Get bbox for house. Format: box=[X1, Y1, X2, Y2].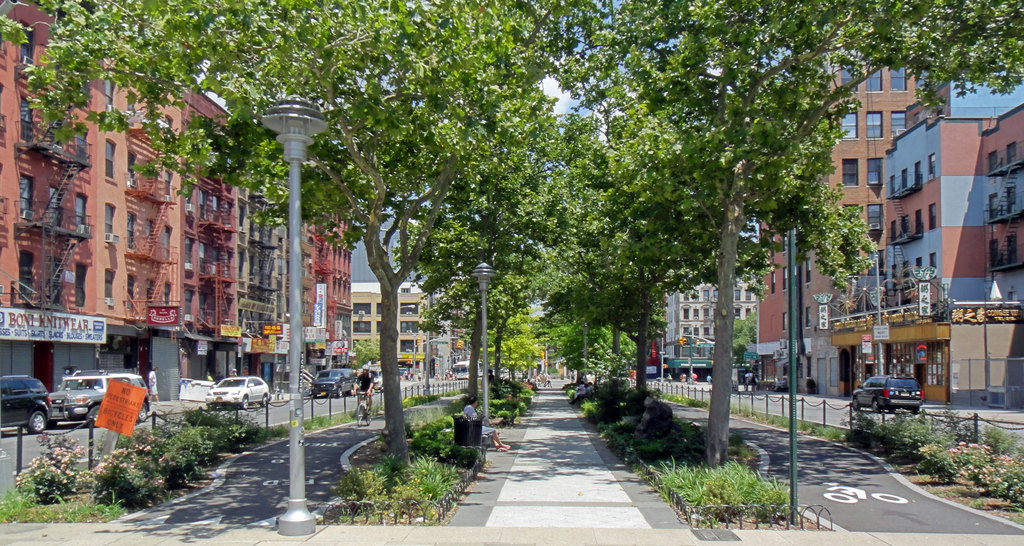
box=[747, 19, 1023, 414].
